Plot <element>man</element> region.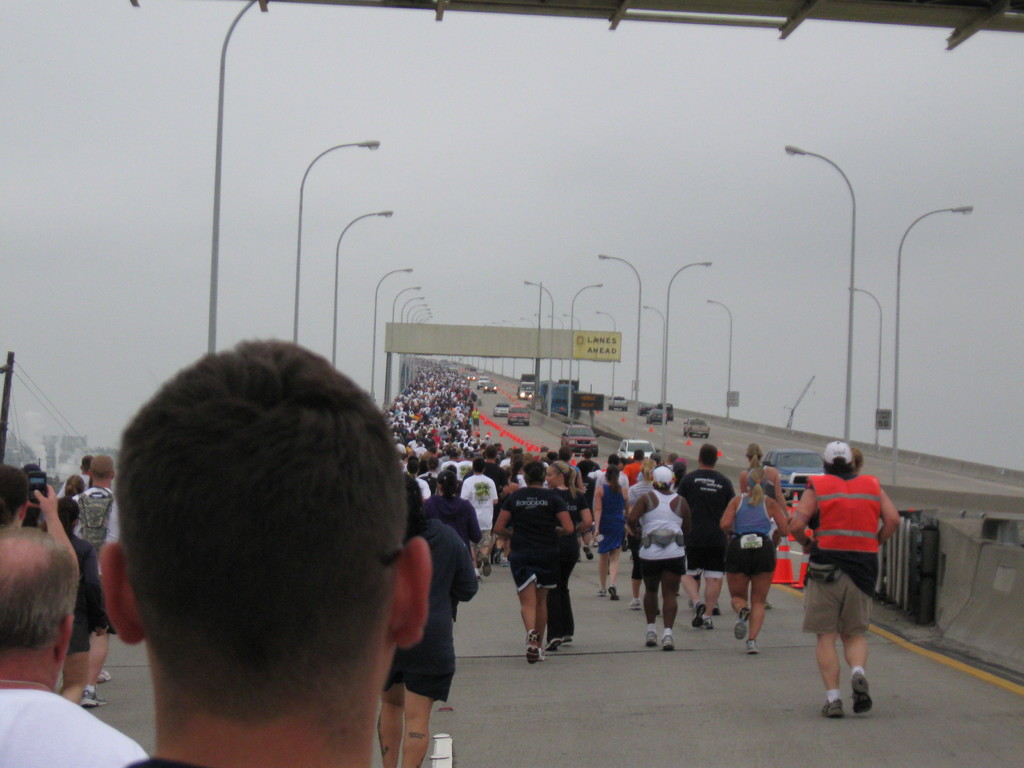
Plotted at (97, 339, 432, 767).
